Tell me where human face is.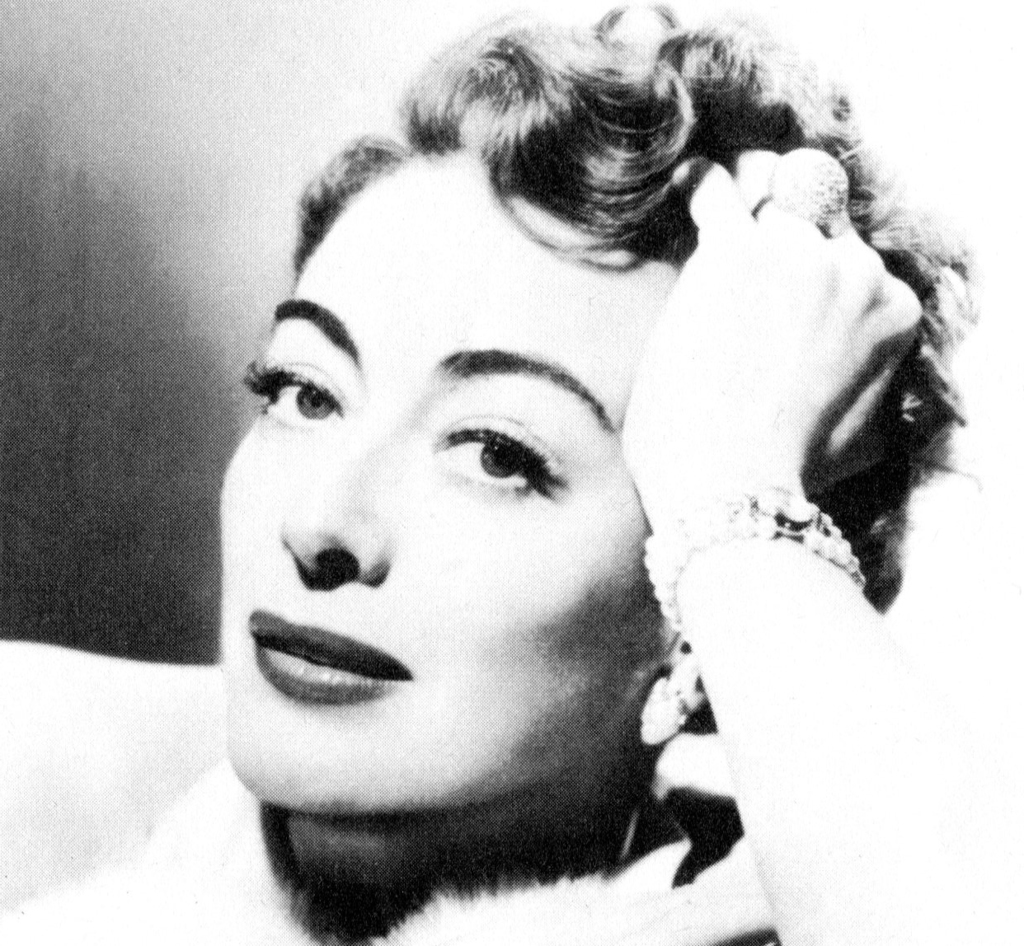
human face is at crop(223, 145, 664, 813).
